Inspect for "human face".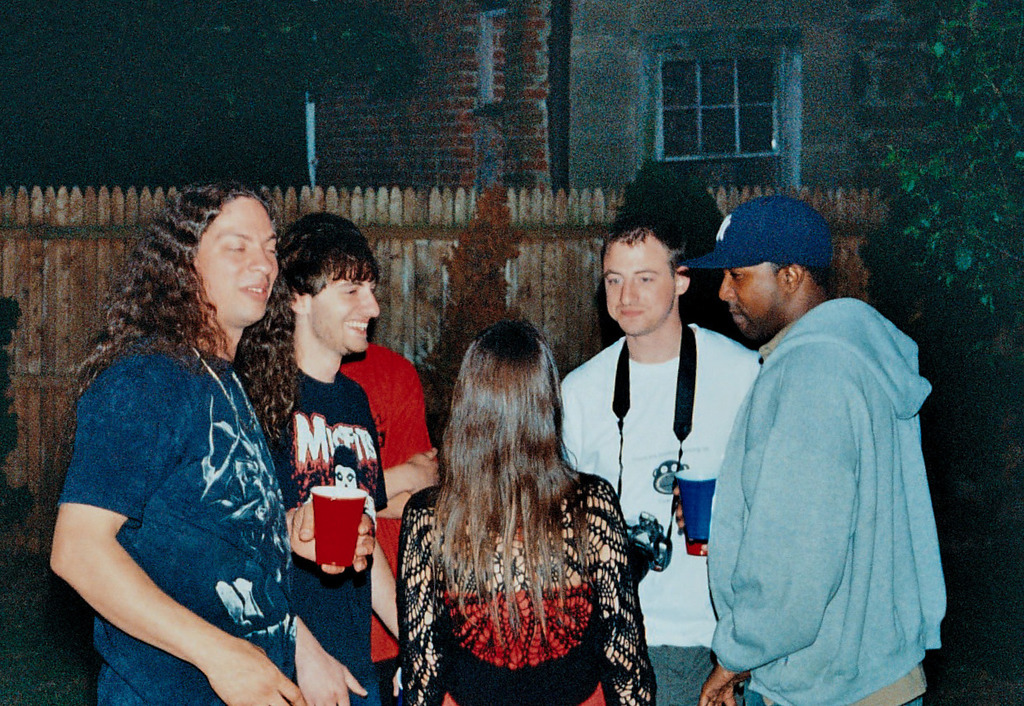
Inspection: (x1=601, y1=230, x2=675, y2=337).
